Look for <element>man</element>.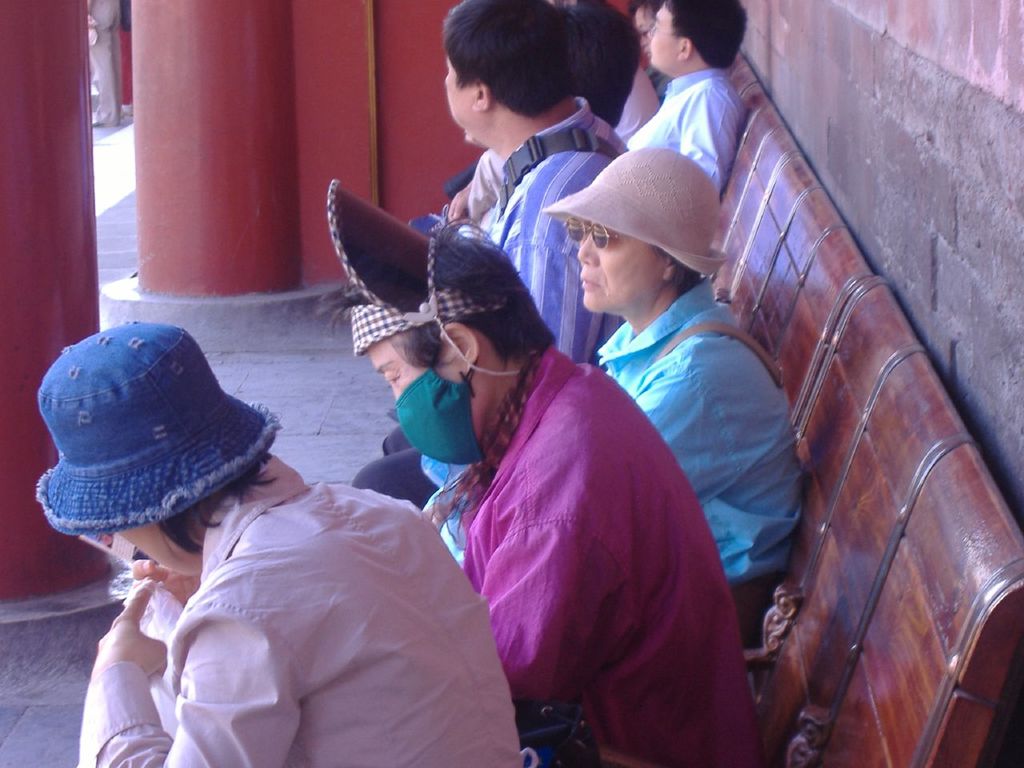
Found: region(354, 0, 631, 512).
